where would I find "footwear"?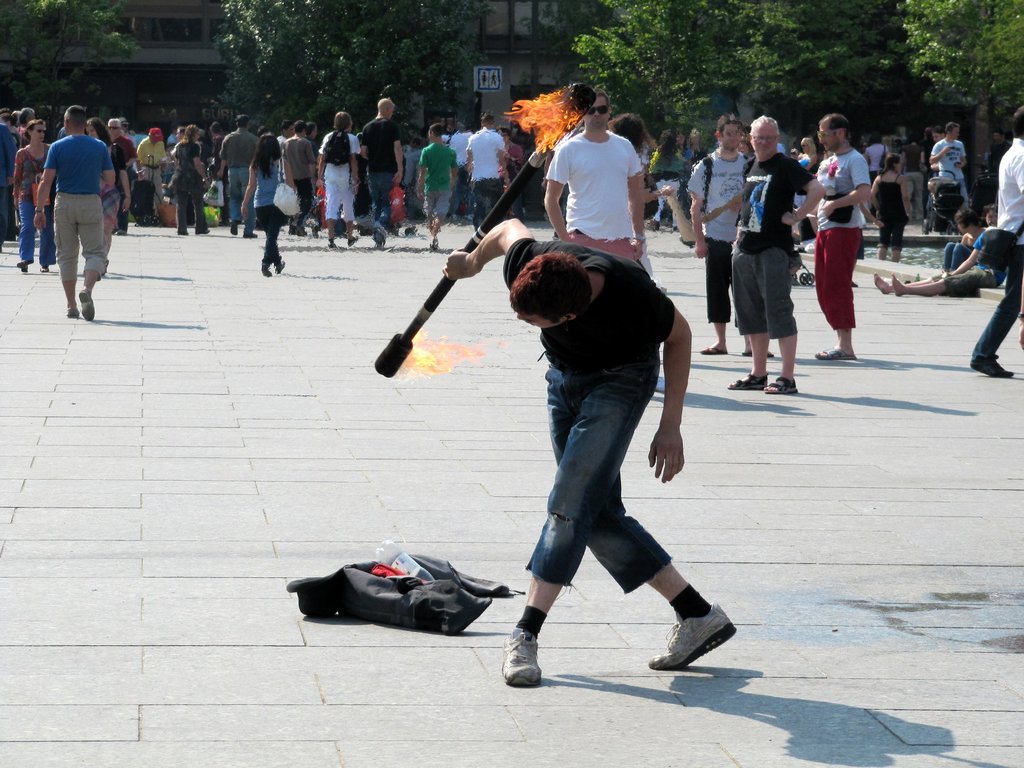
At box=[762, 372, 797, 395].
